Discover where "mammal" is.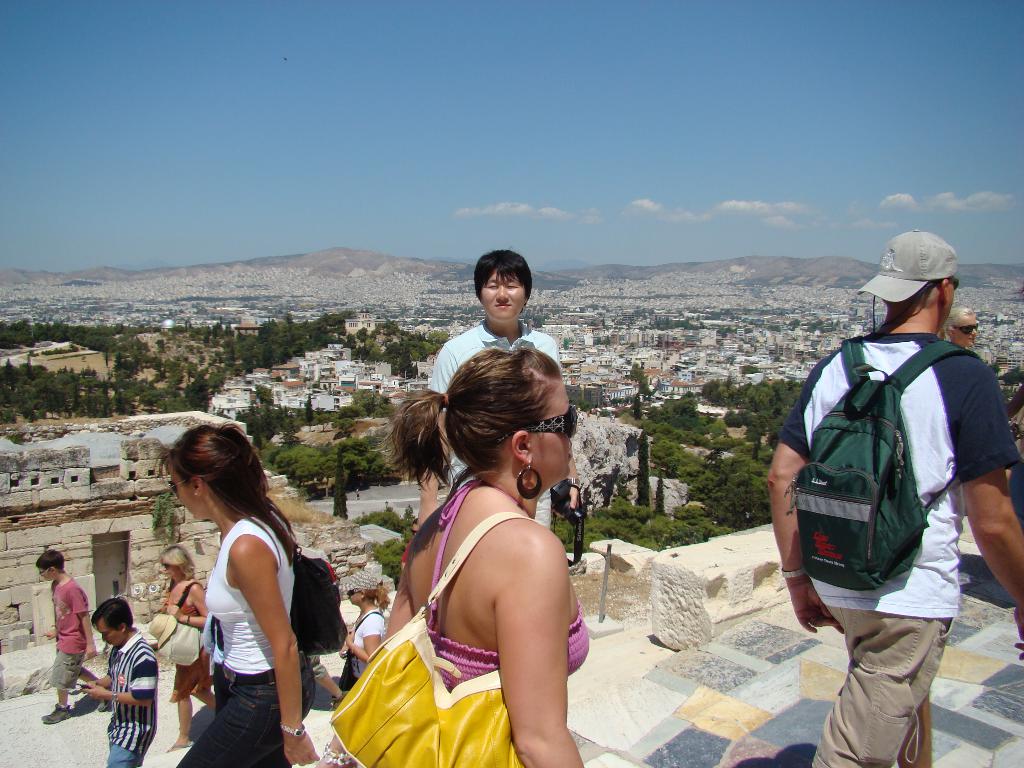
Discovered at BBox(31, 550, 99, 723).
